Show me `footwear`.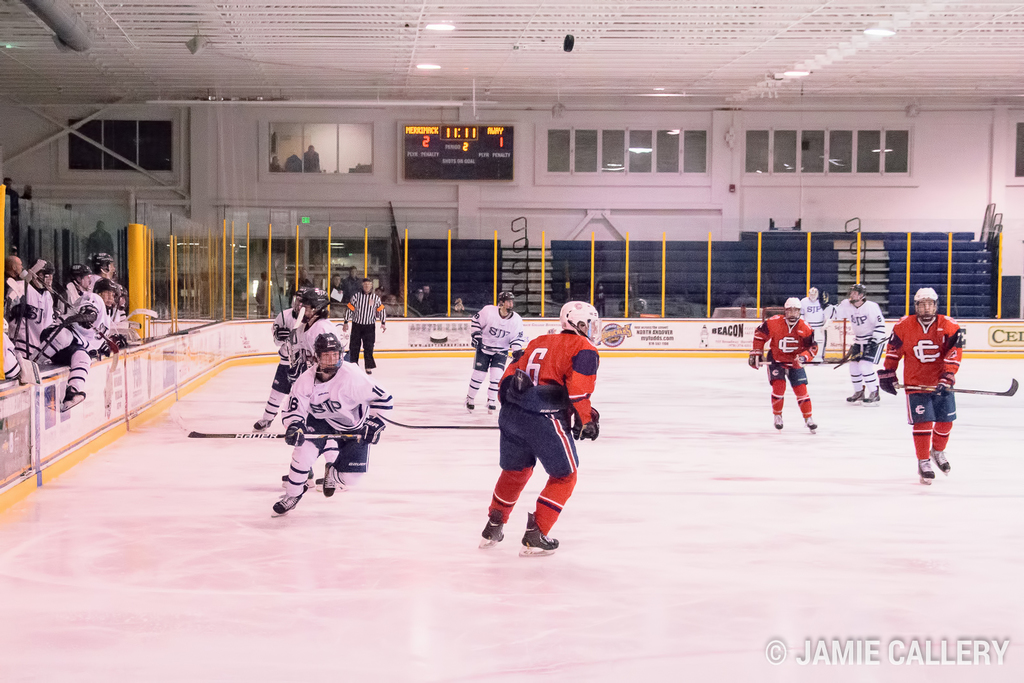
`footwear` is here: crop(861, 386, 882, 406).
